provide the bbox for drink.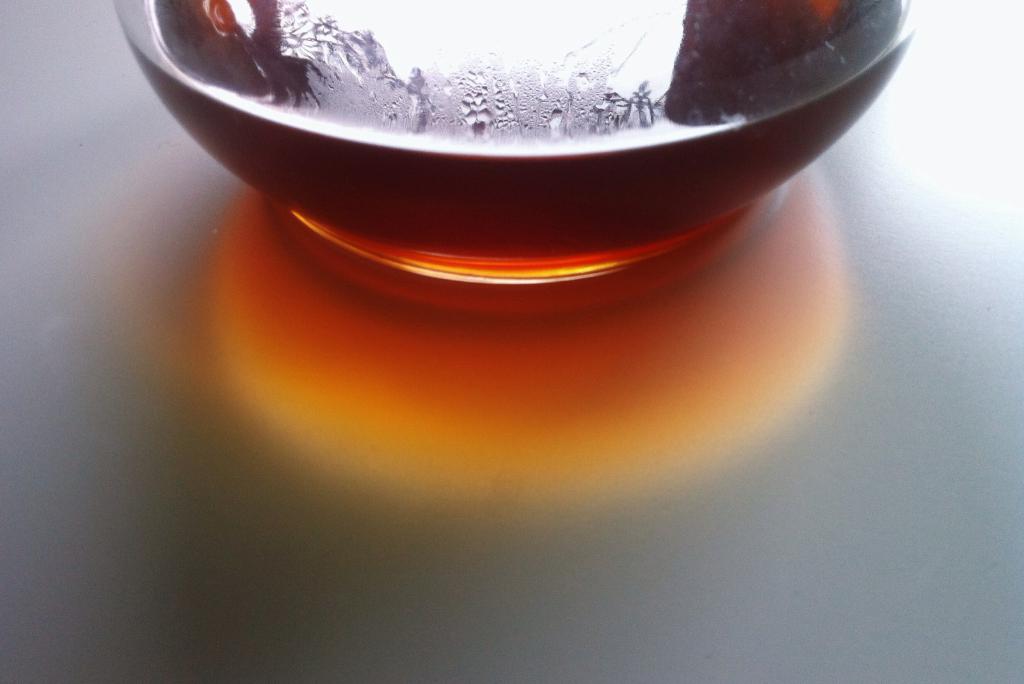
111,0,926,286.
